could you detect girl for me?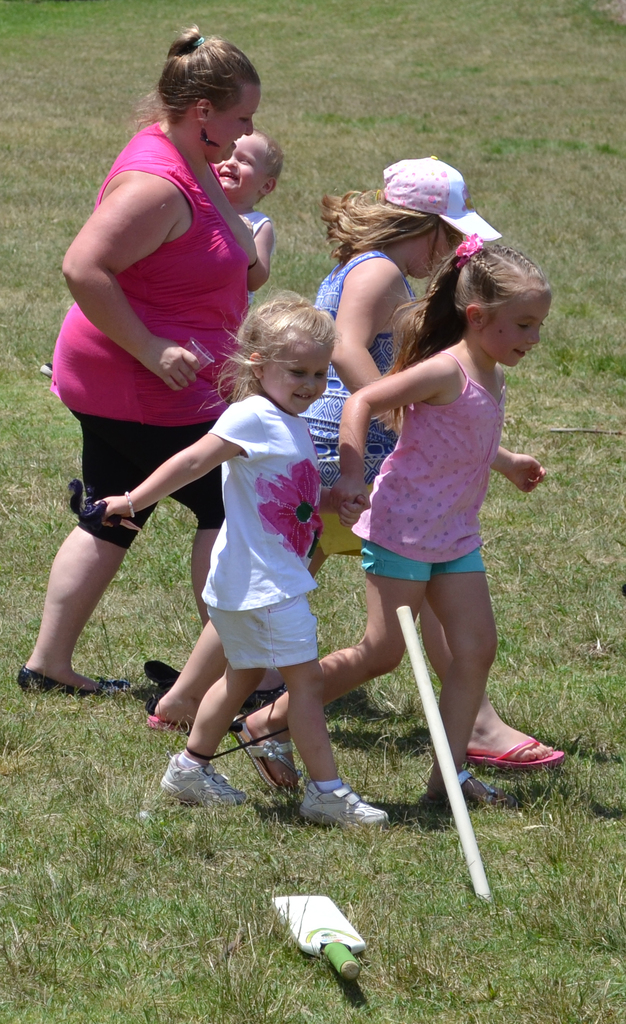
Detection result: l=231, t=234, r=548, b=813.
